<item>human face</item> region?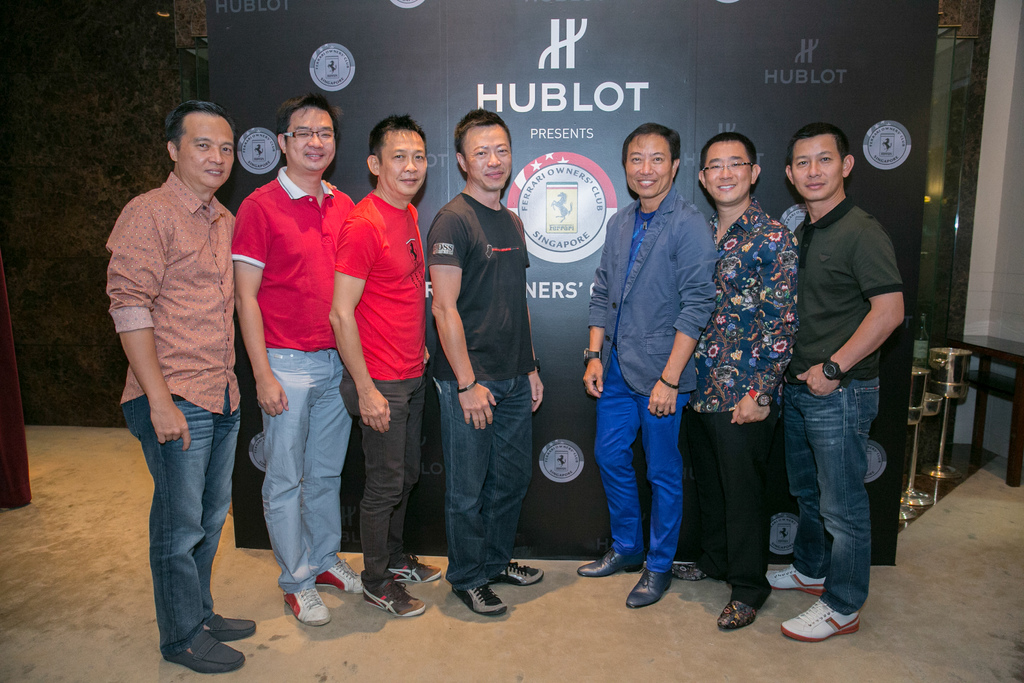
(460,119,513,194)
